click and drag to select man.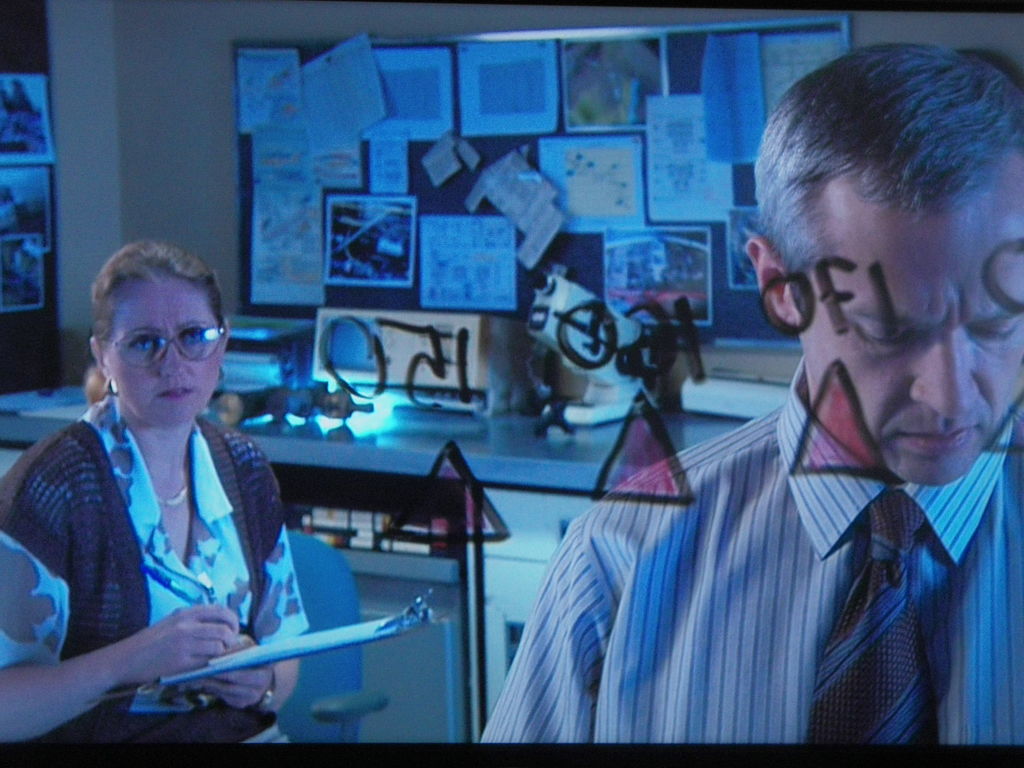
Selection: select_region(514, 128, 1014, 759).
